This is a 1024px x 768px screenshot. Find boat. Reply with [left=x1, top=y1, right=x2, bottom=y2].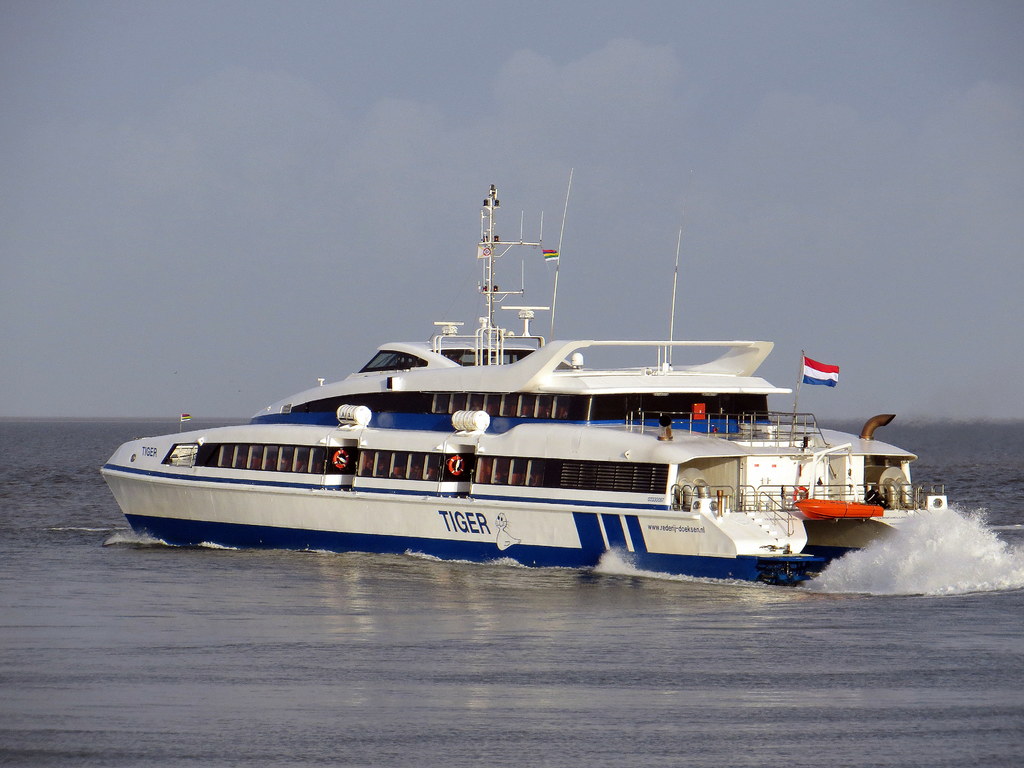
[left=93, top=183, right=912, bottom=572].
